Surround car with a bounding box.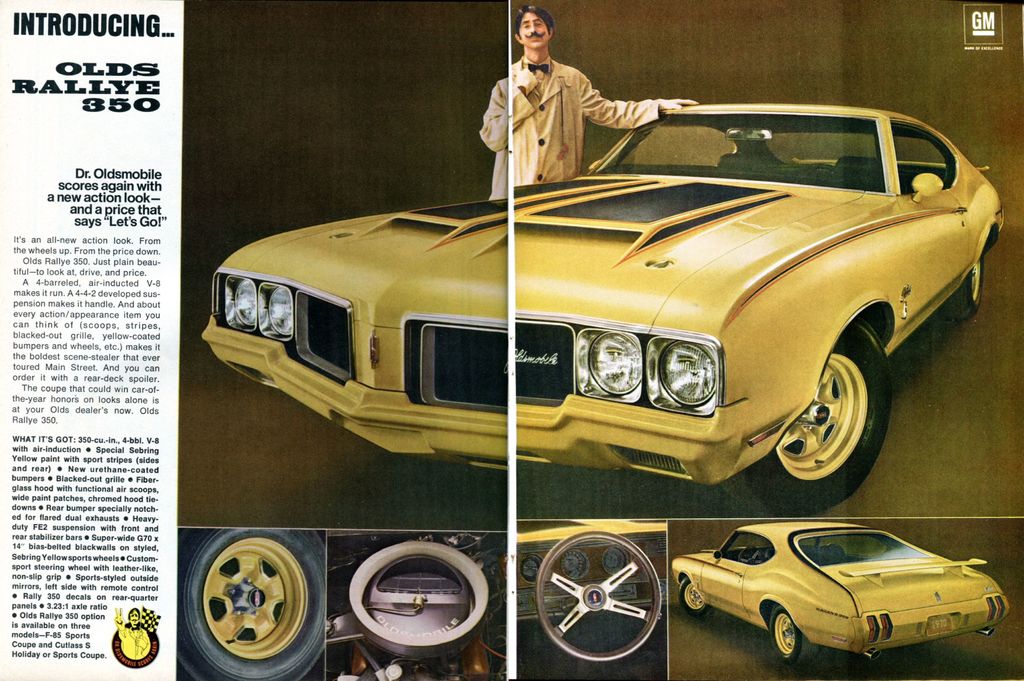
bbox=(671, 523, 1011, 669).
